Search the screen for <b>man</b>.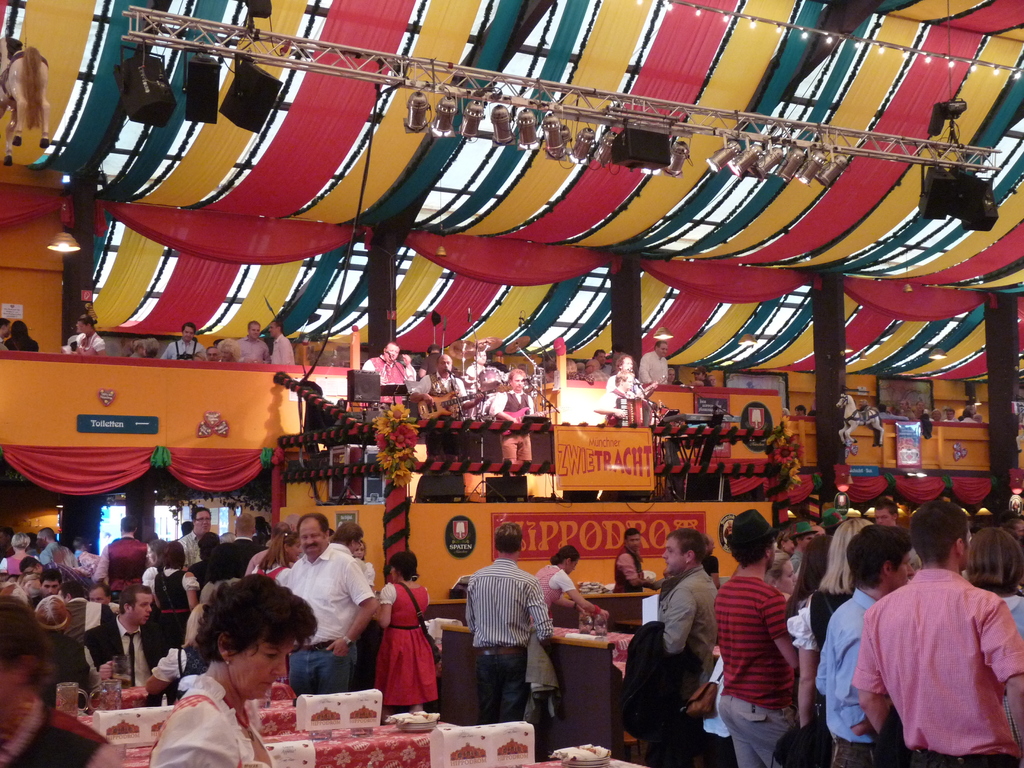
Found at x1=488, y1=367, x2=544, y2=461.
